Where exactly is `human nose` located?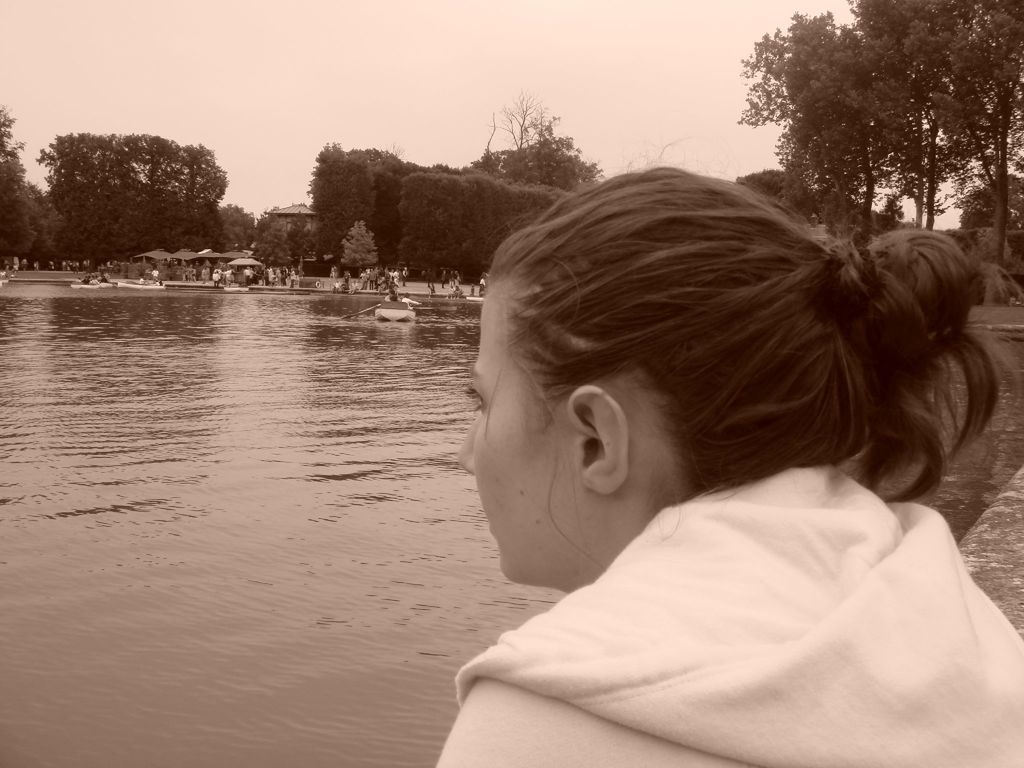
Its bounding box is bbox(459, 420, 477, 475).
